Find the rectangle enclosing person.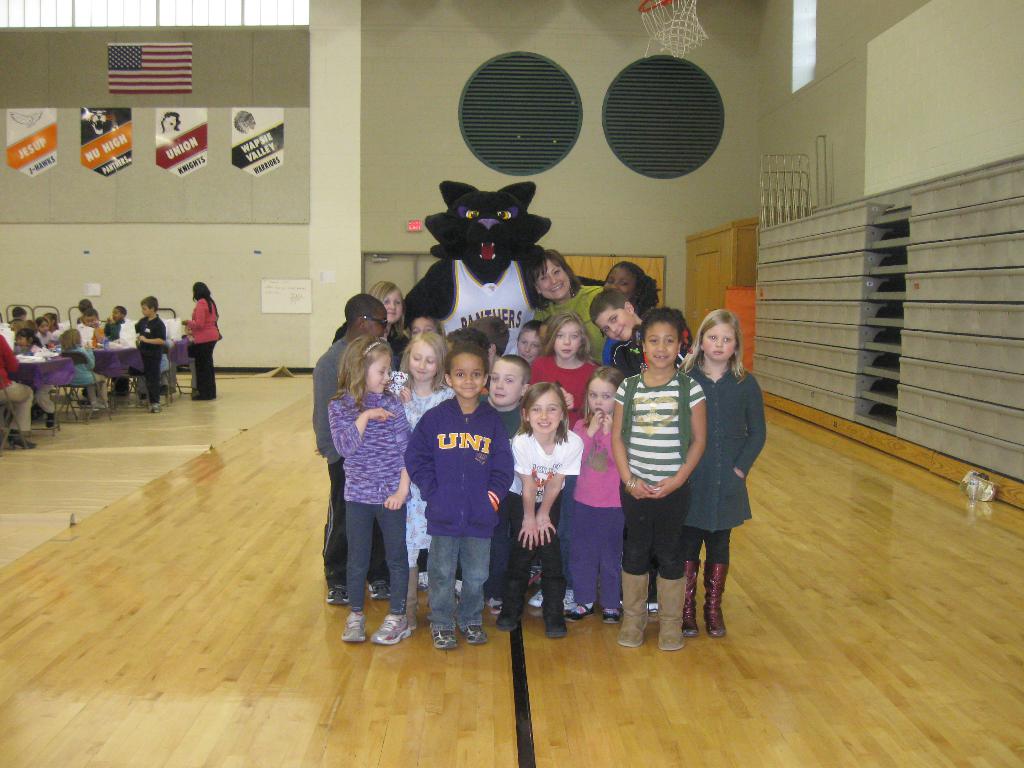
detection(76, 298, 96, 322).
